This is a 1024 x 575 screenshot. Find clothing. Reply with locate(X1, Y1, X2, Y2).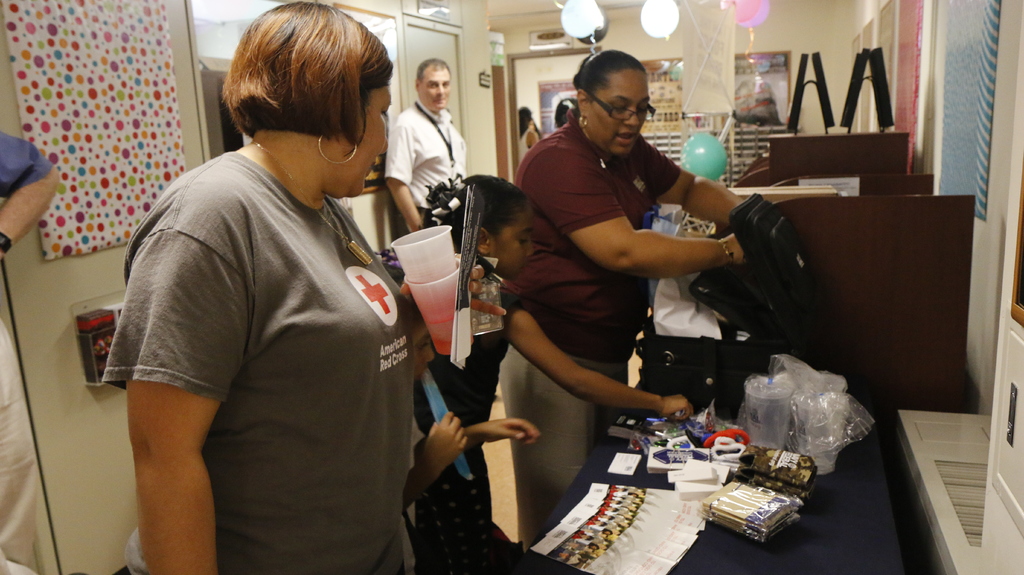
locate(109, 58, 423, 574).
